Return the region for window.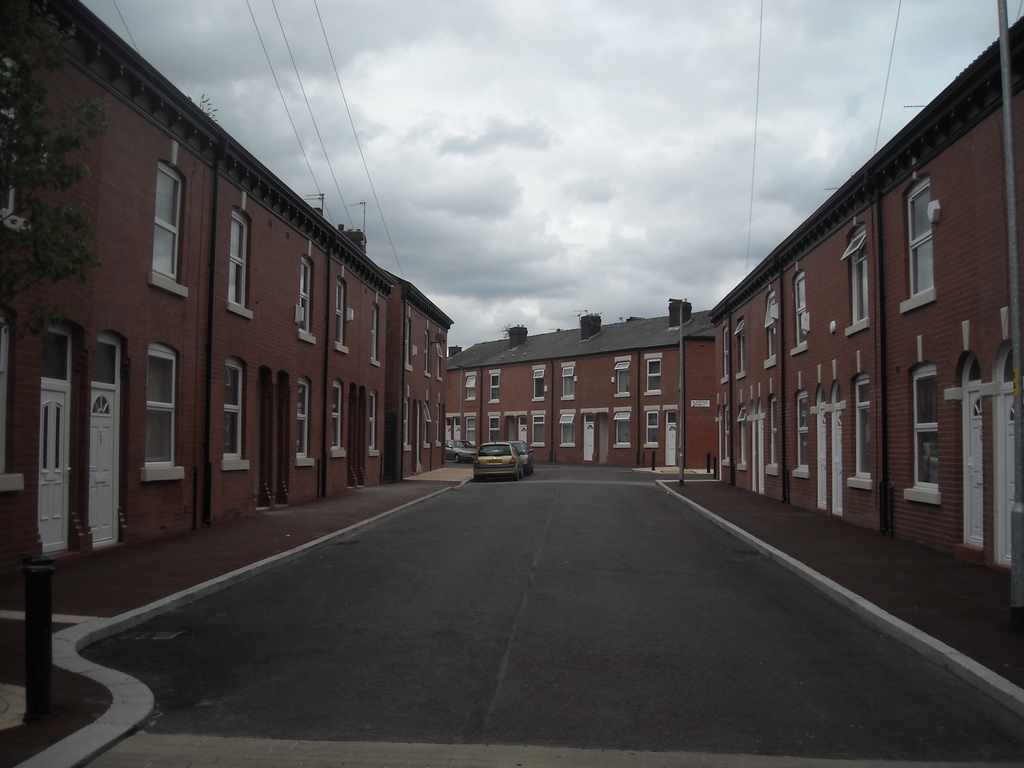
bbox=(793, 273, 817, 342).
